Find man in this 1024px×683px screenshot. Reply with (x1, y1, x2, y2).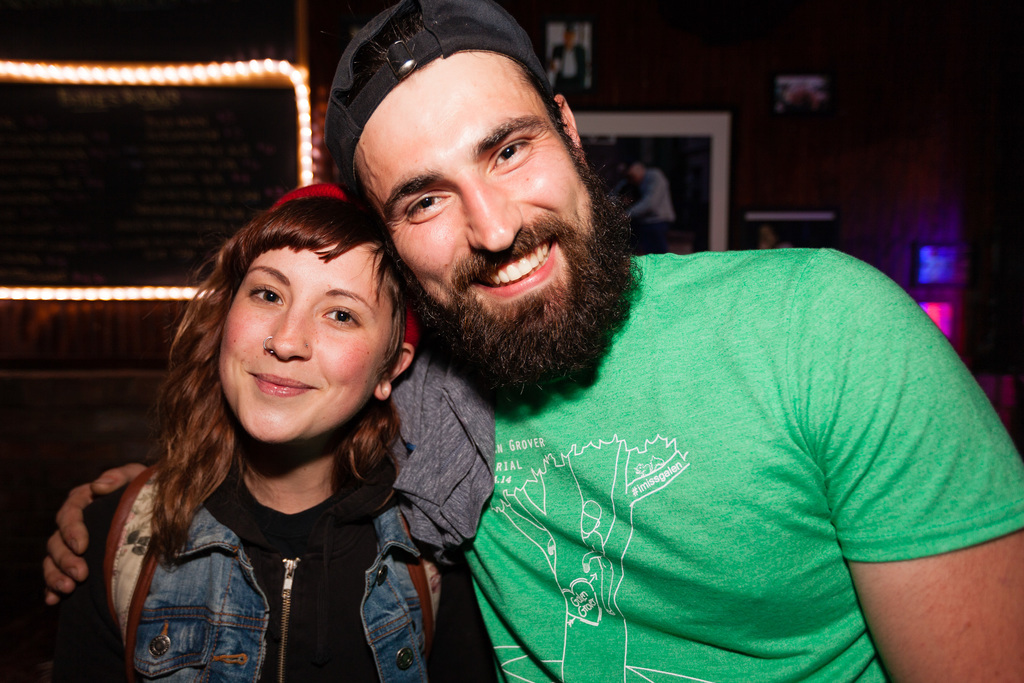
(315, 144, 1023, 682).
